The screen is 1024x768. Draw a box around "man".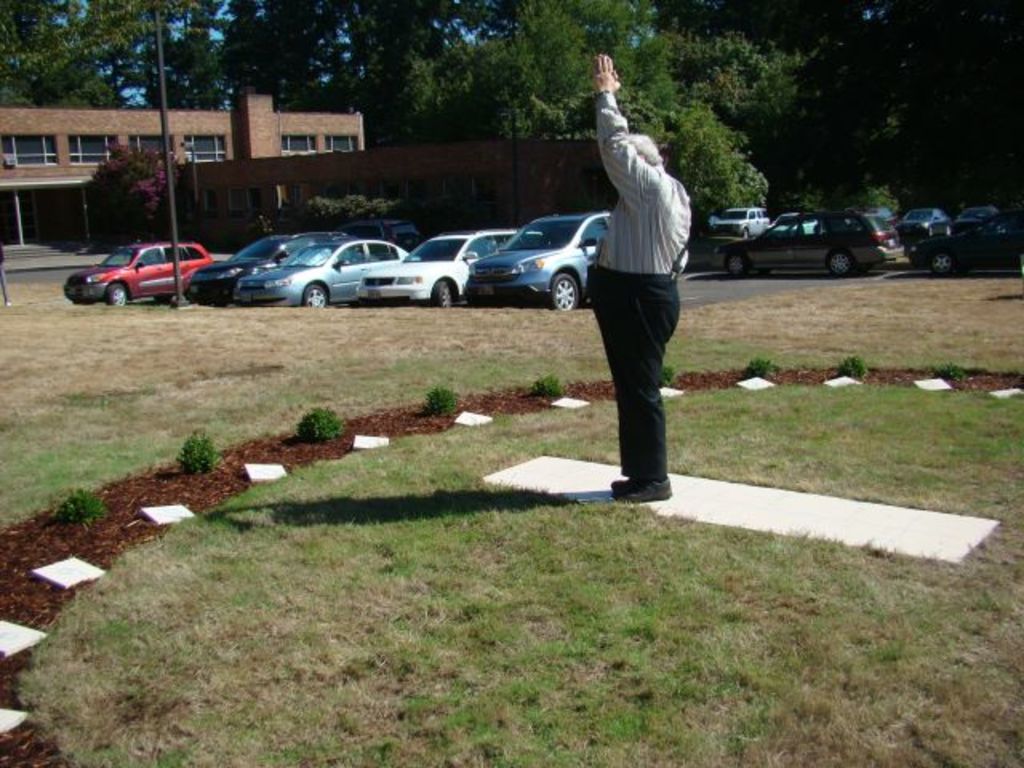
detection(0, 242, 14, 306).
